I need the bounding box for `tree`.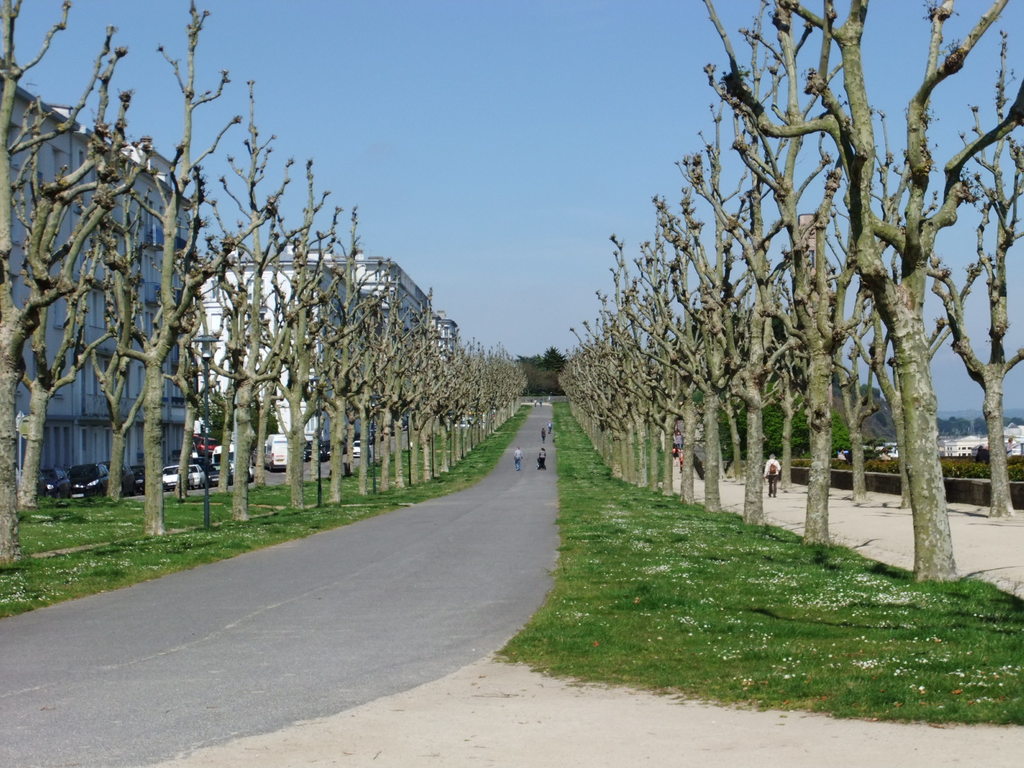
Here it is: left=376, top=297, right=437, bottom=500.
